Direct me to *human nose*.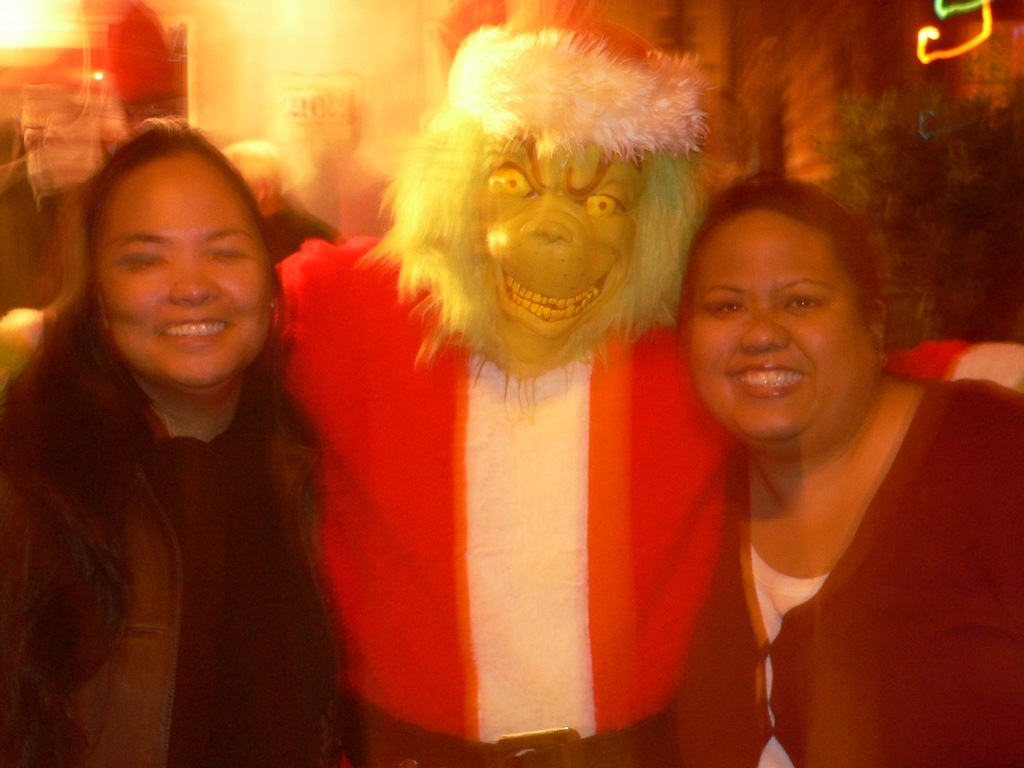
Direction: (left=167, top=249, right=222, bottom=307).
